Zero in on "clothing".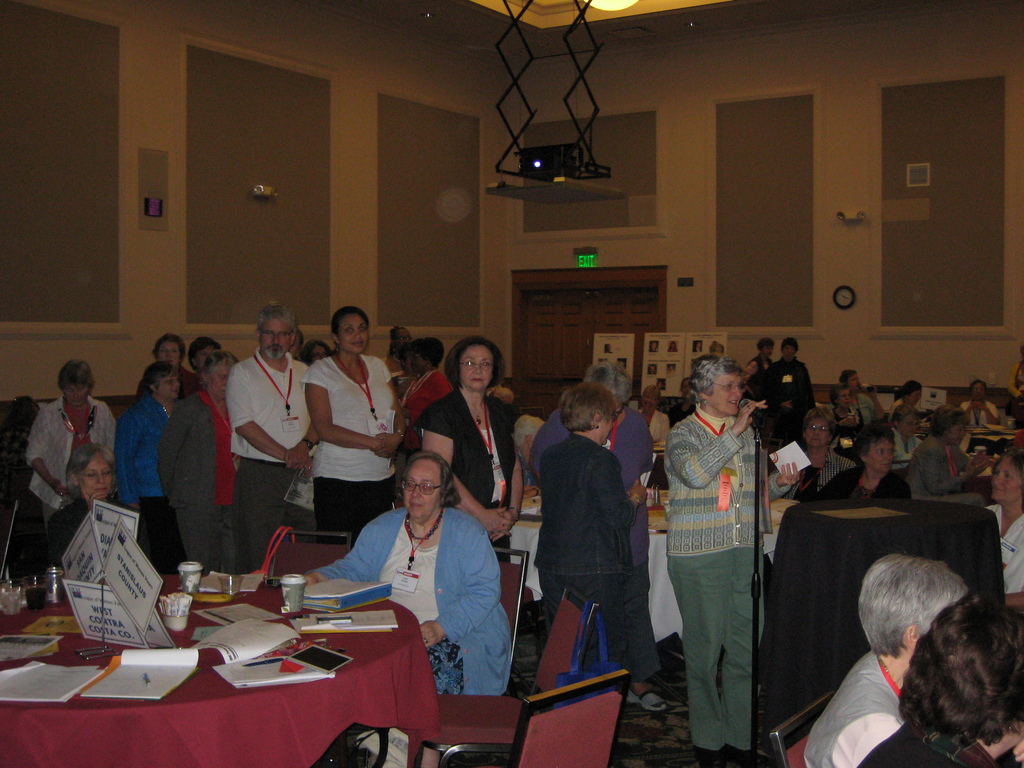
Zeroed in: [862, 385, 887, 424].
